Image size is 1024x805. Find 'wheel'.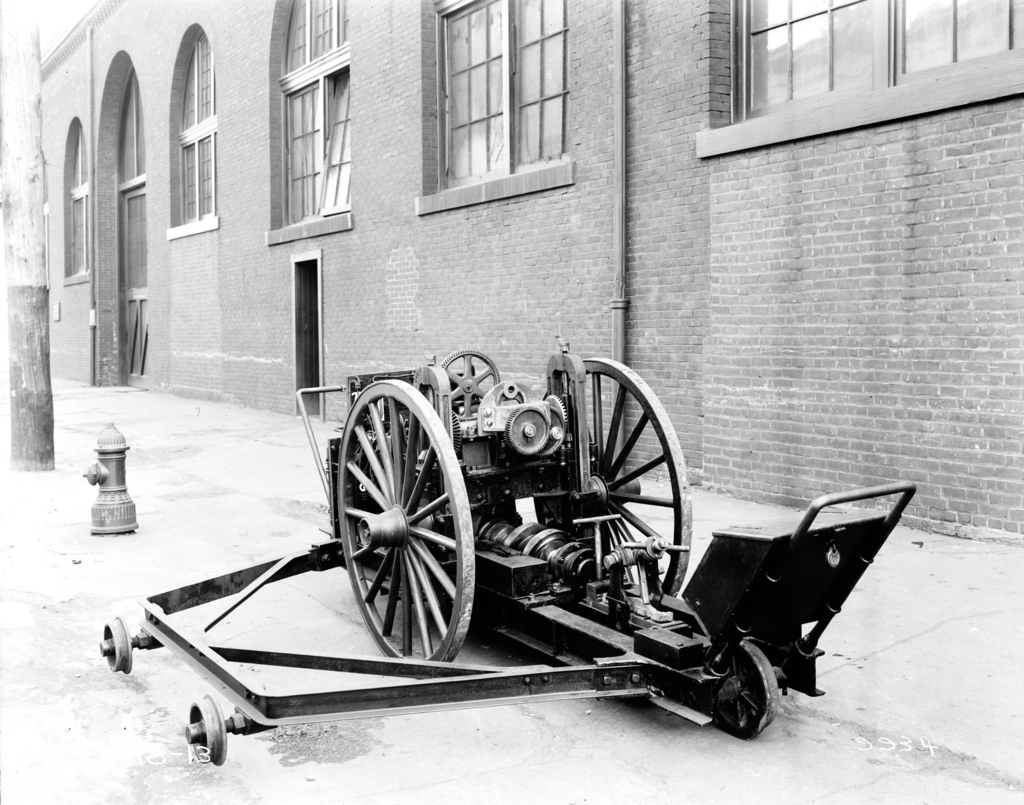
{"x1": 528, "y1": 352, "x2": 690, "y2": 602}.
